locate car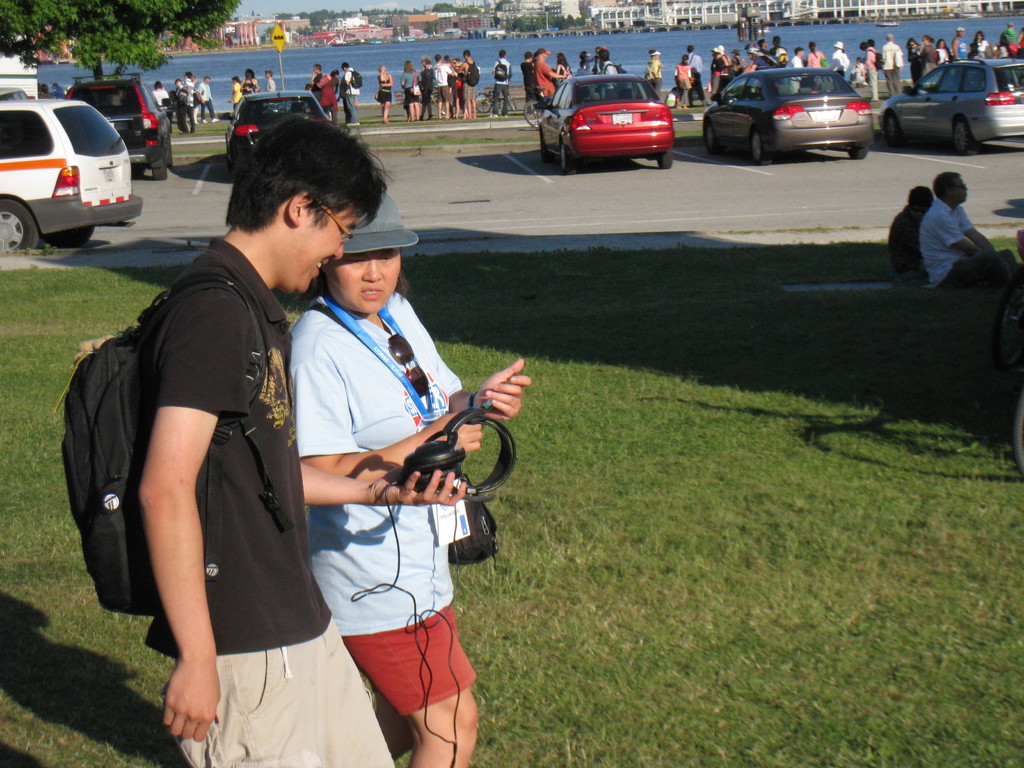
detection(62, 67, 177, 179)
